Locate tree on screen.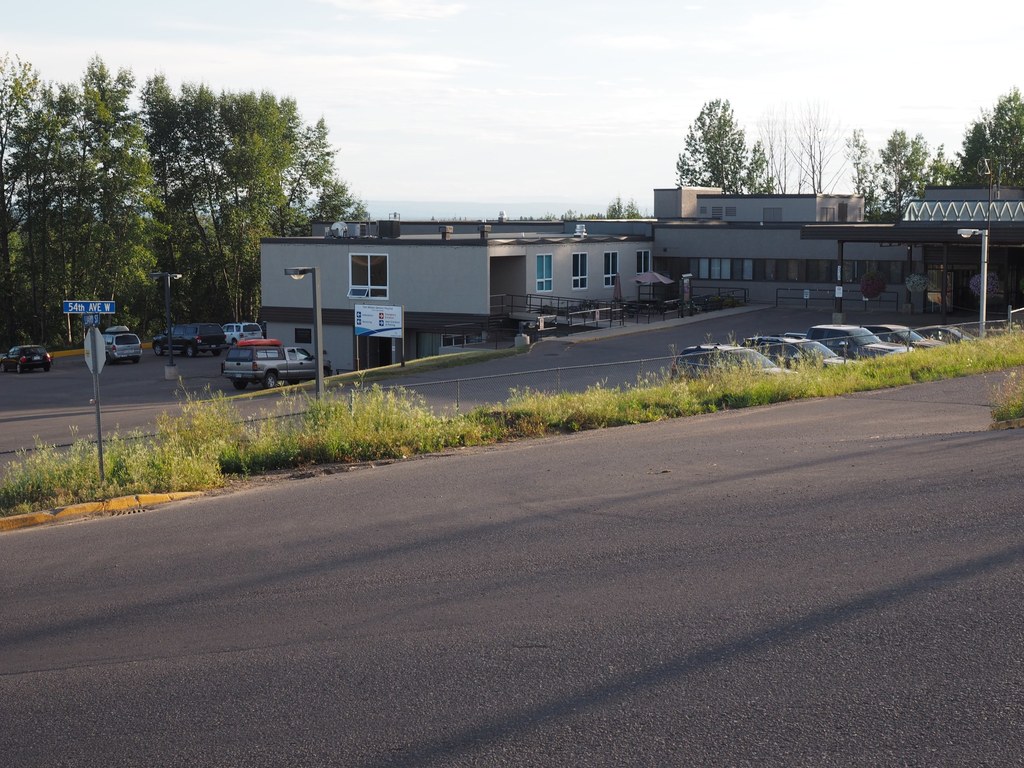
On screen at x1=845 y1=129 x2=964 y2=217.
